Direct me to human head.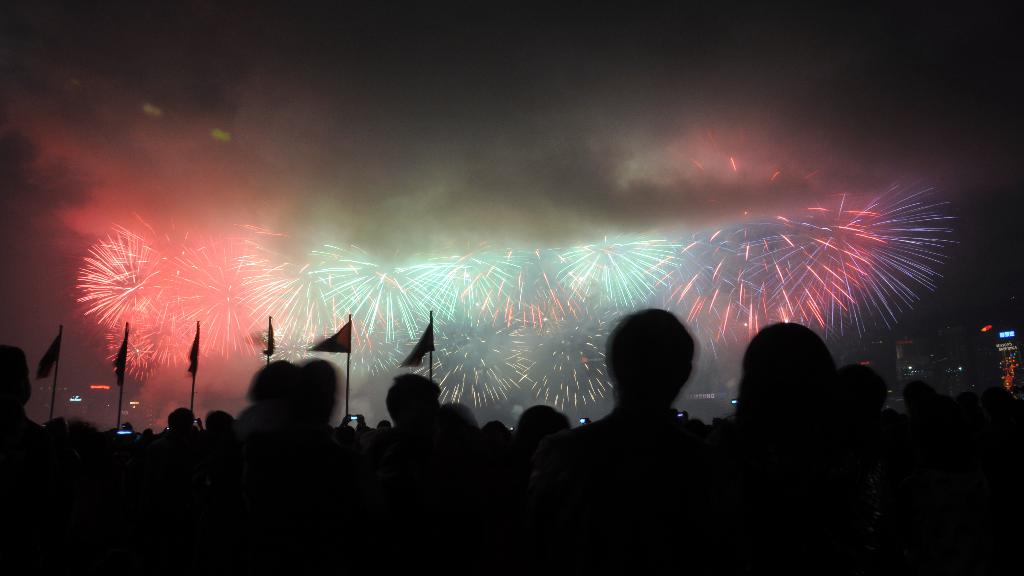
Direction: crop(515, 404, 573, 444).
